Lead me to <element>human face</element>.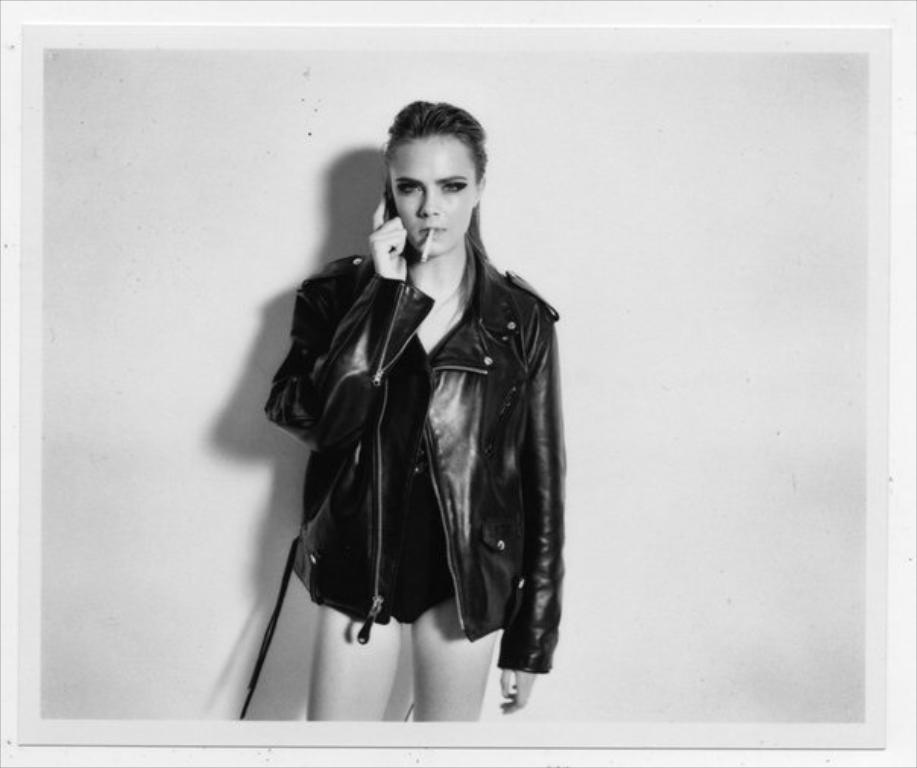
Lead to bbox(393, 137, 474, 258).
